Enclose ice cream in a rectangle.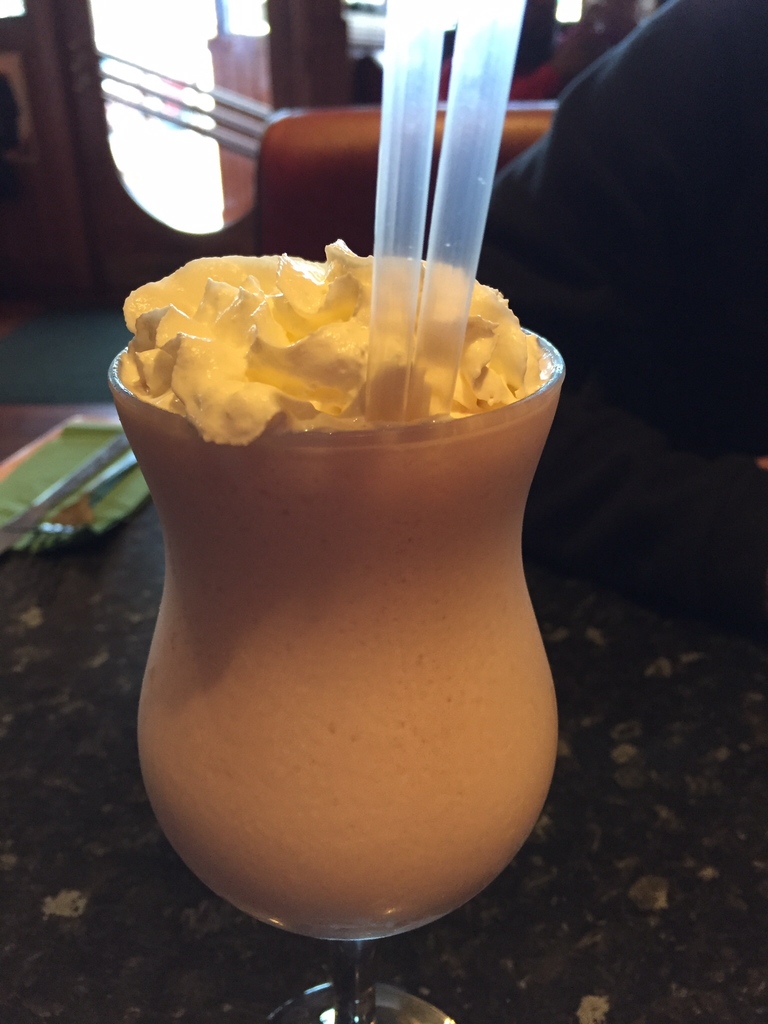
109,175,583,981.
